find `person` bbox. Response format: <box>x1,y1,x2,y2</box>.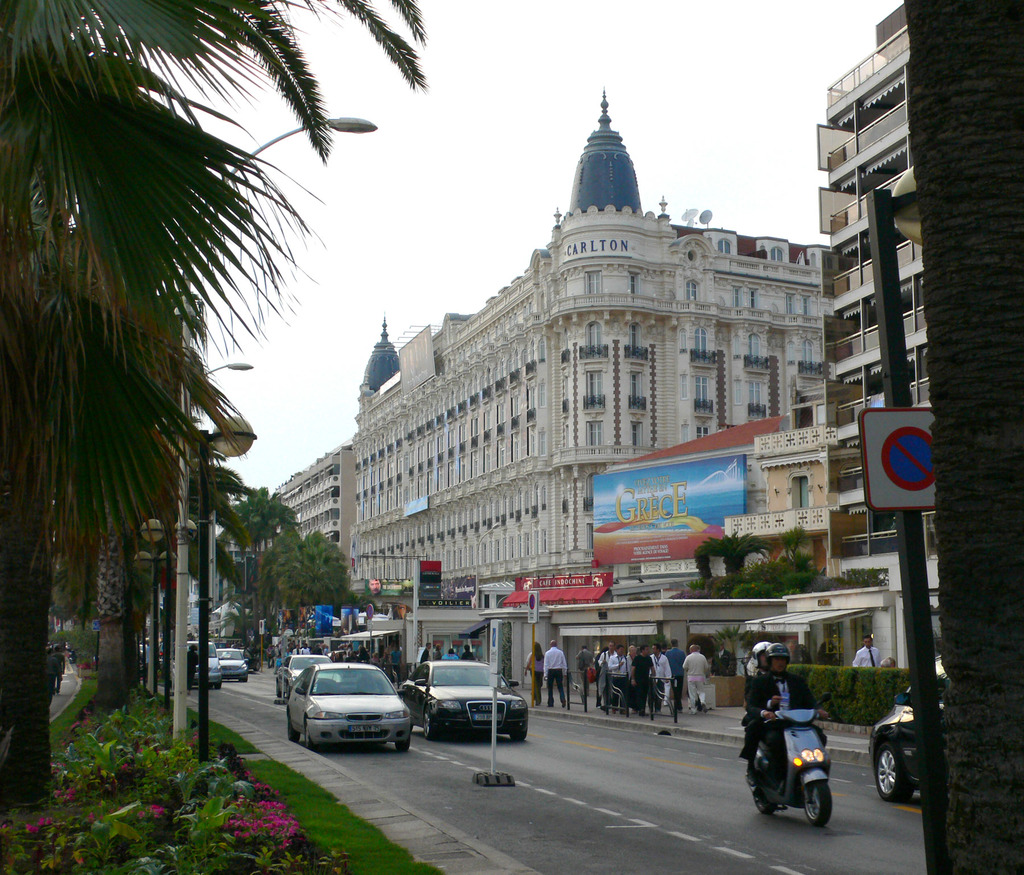
<box>652,643,676,703</box>.
